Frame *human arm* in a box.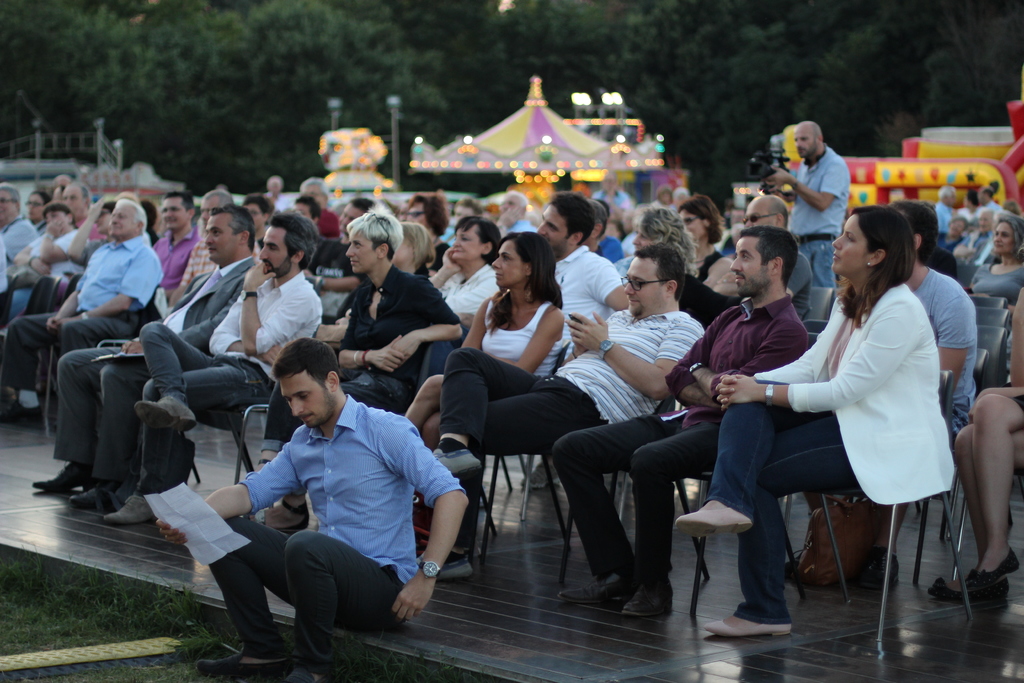
crop(301, 268, 355, 293).
